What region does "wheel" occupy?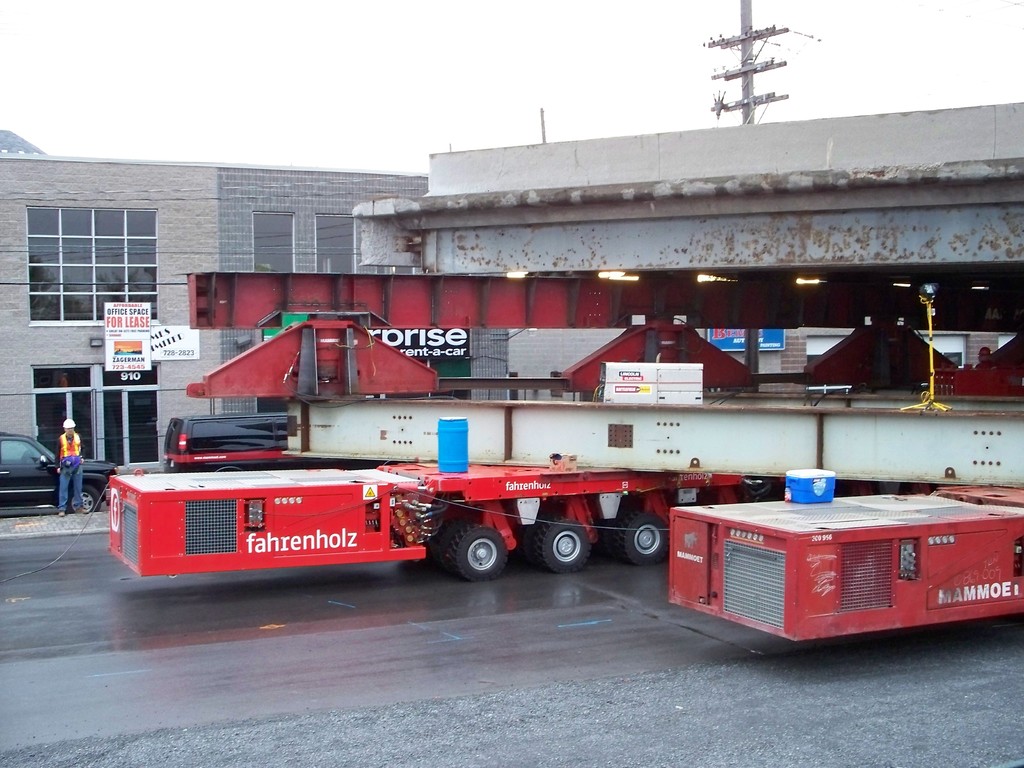
left=55, top=478, right=97, bottom=519.
